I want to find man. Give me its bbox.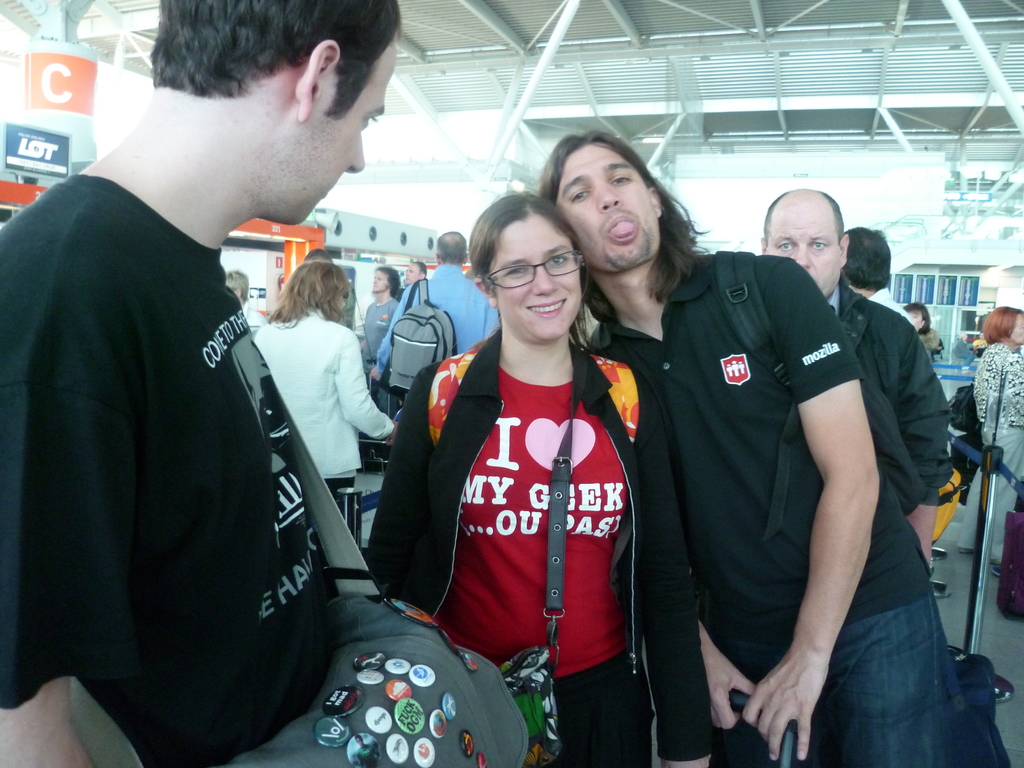
403,264,431,289.
